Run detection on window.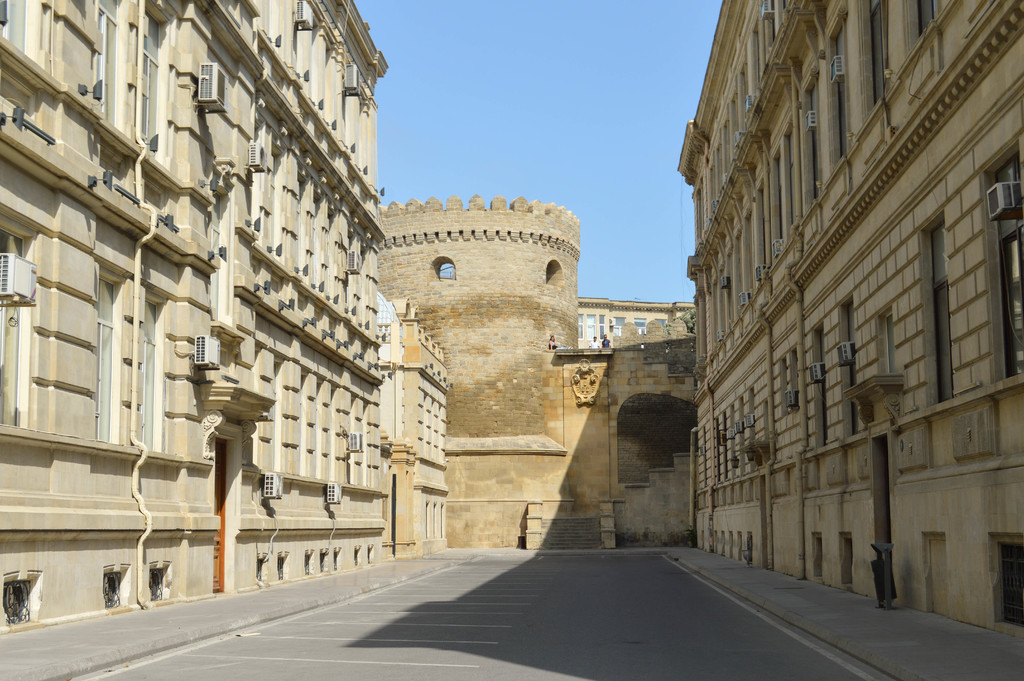
Result: locate(788, 349, 794, 463).
